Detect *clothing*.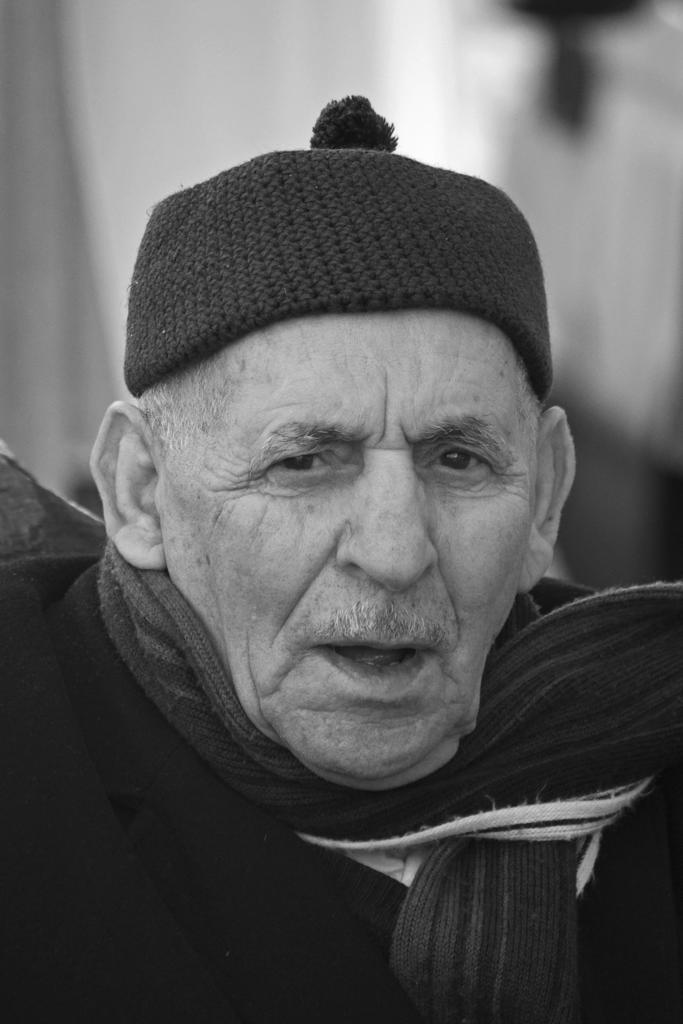
Detected at (left=17, top=164, right=679, bottom=1009).
